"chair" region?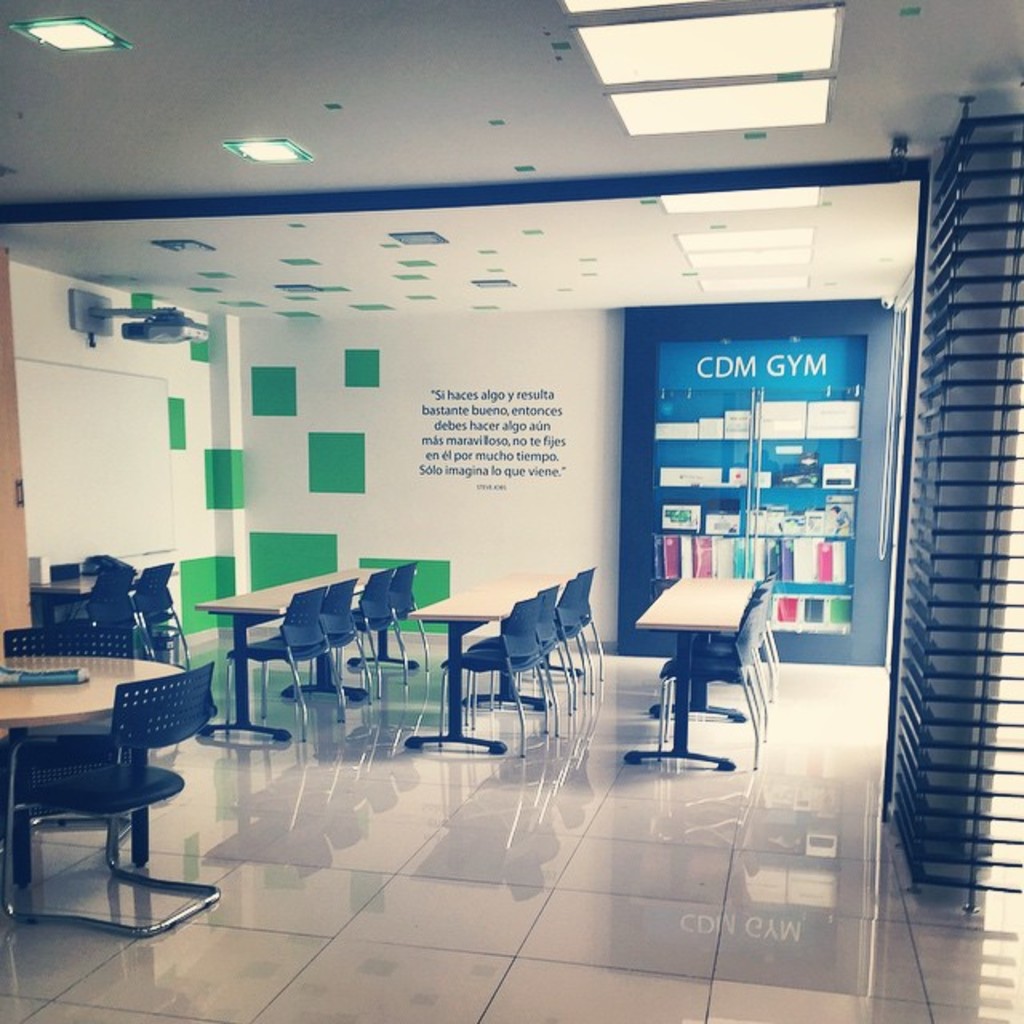
<bbox>544, 566, 616, 690</bbox>
